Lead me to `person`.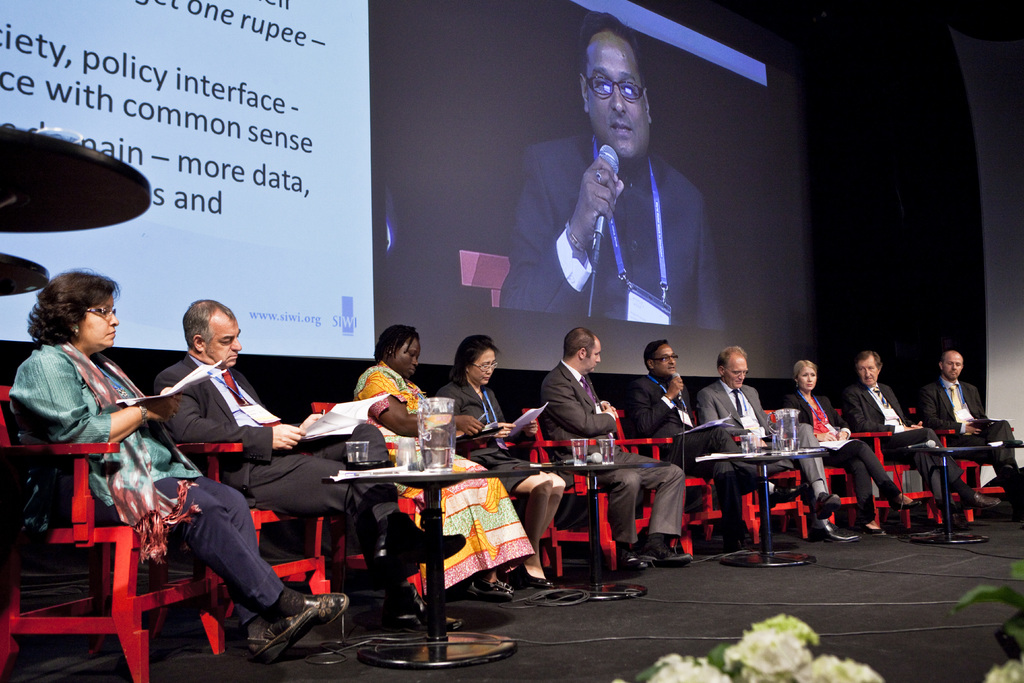
Lead to Rect(144, 290, 494, 628).
